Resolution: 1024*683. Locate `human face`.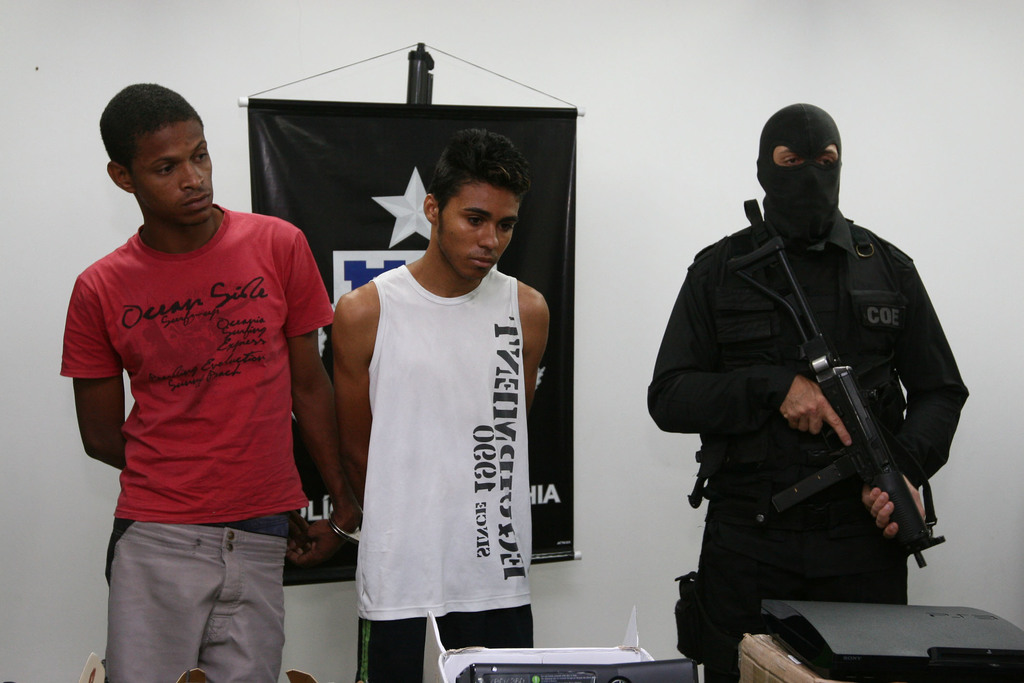
BBox(433, 178, 515, 274).
